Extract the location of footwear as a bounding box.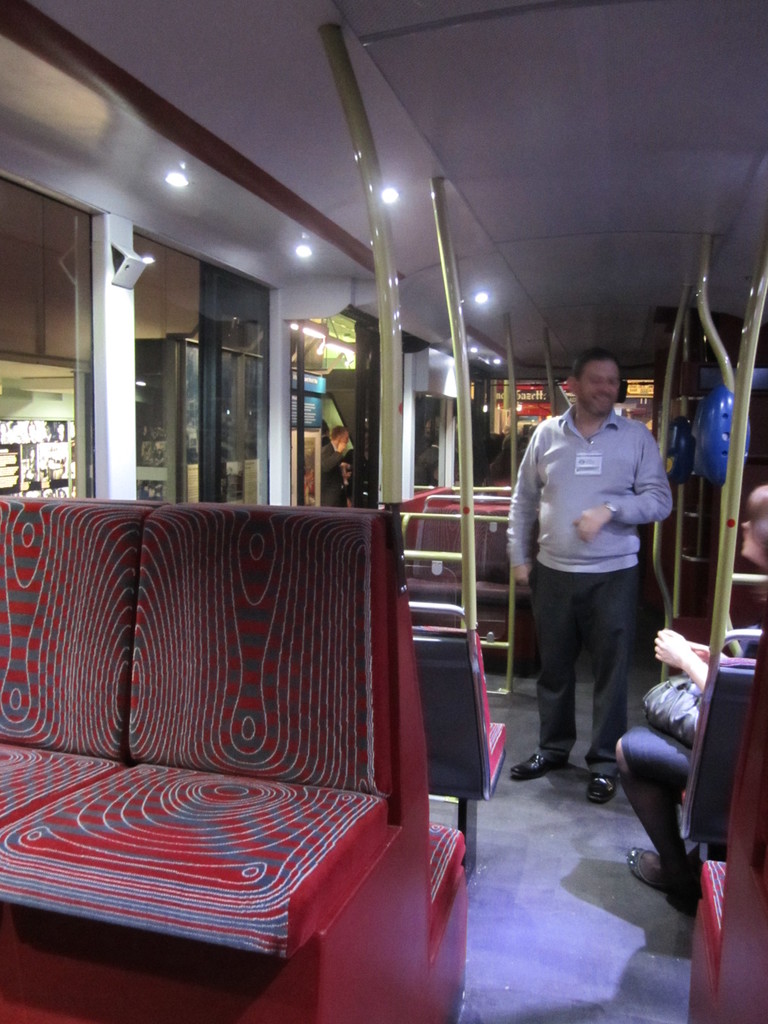
(x1=582, y1=771, x2=623, y2=806).
